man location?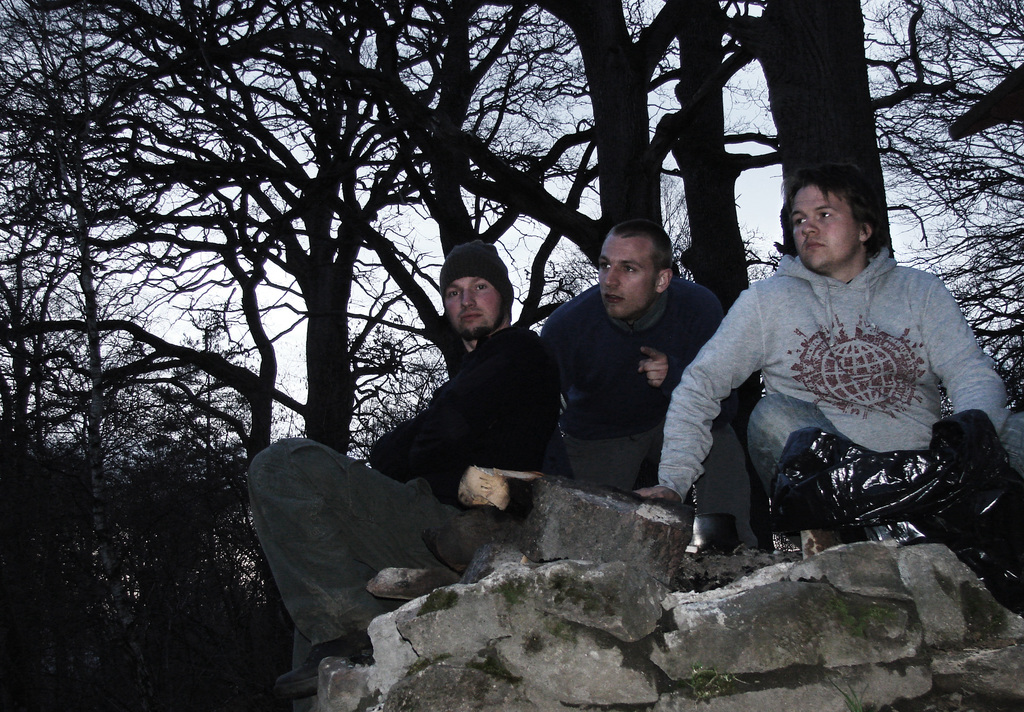
Rect(630, 163, 1023, 563)
